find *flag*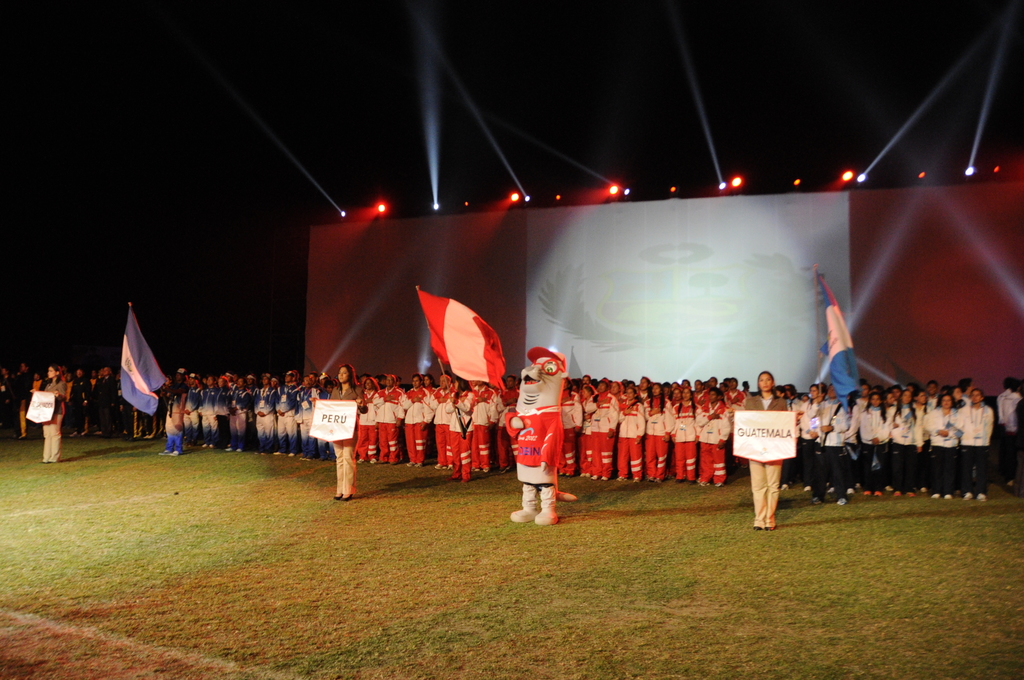
<box>823,266,863,414</box>
